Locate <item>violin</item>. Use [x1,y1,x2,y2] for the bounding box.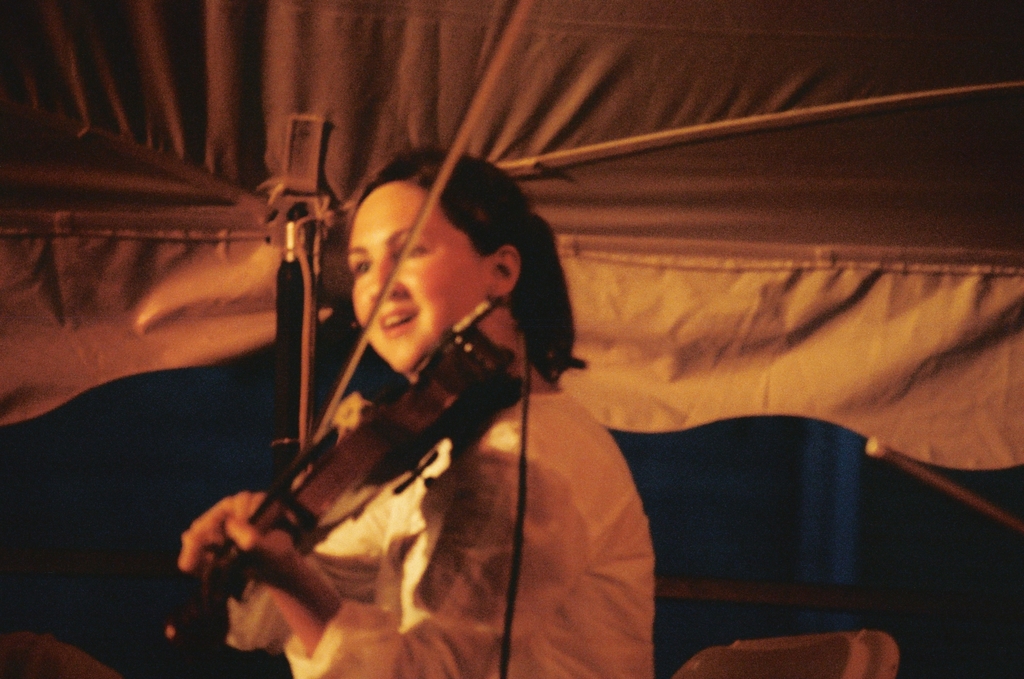
[159,0,529,649].
